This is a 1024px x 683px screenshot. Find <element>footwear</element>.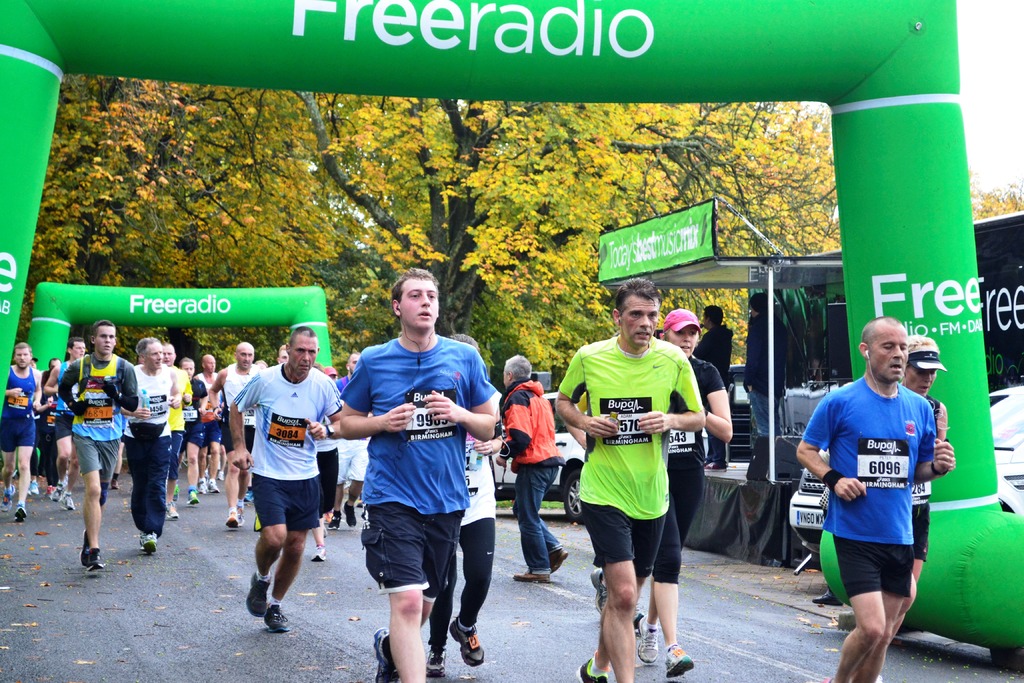
Bounding box: {"x1": 633, "y1": 599, "x2": 648, "y2": 627}.
